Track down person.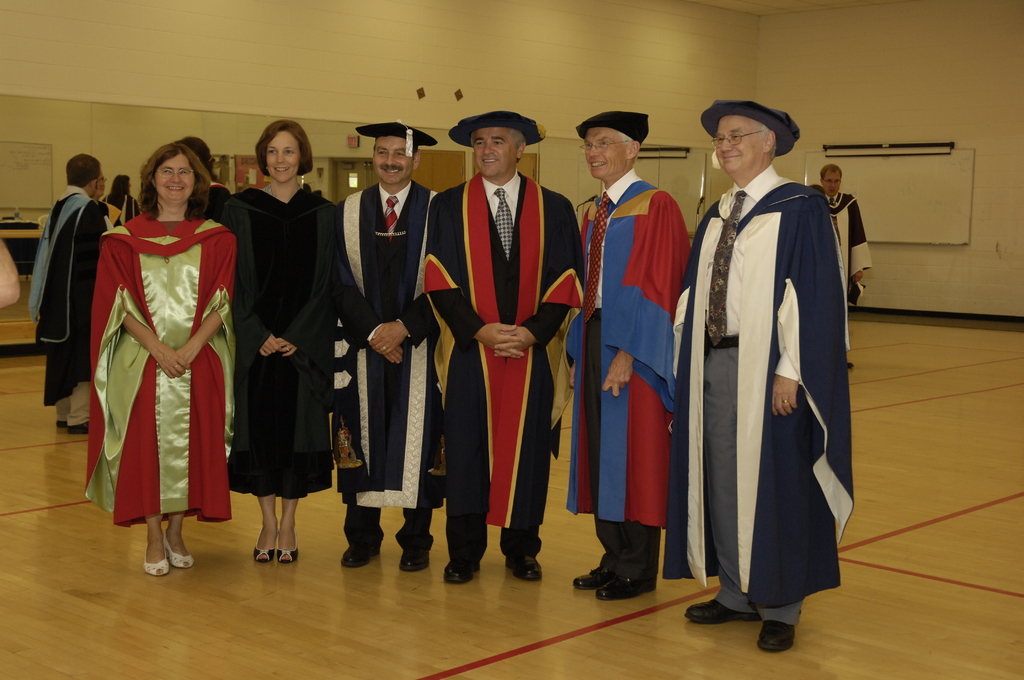
Tracked to 111, 172, 138, 213.
